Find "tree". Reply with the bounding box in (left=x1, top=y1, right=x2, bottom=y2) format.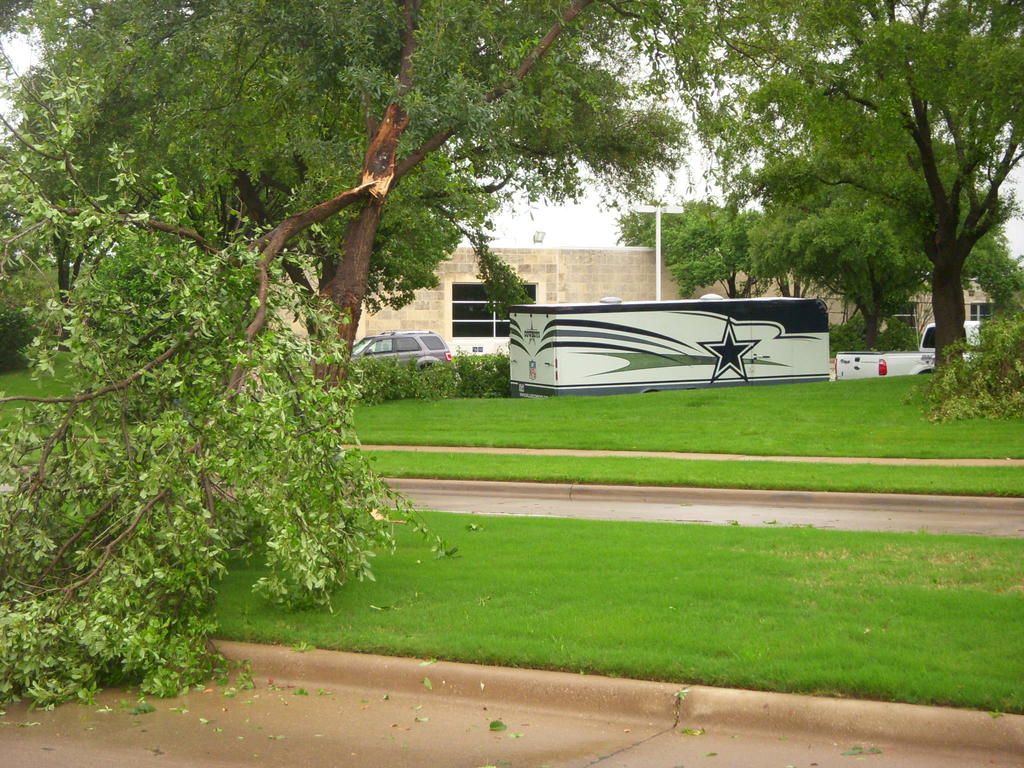
(left=0, top=0, right=688, bottom=701).
